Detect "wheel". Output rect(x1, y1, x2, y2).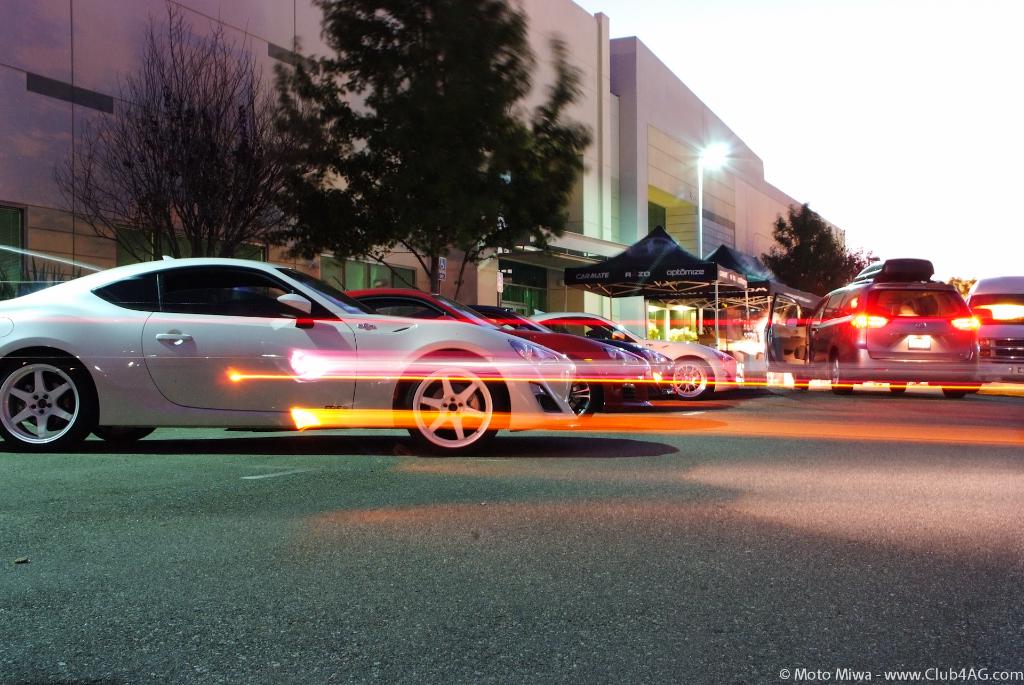
rect(566, 355, 598, 426).
